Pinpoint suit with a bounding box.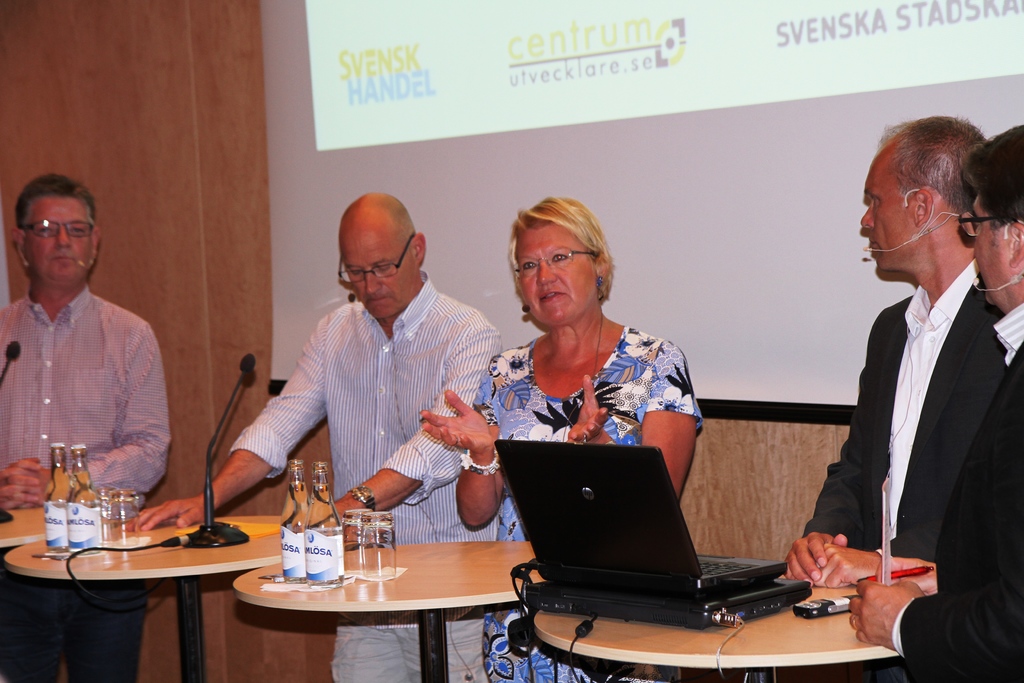
region(801, 255, 1005, 566).
